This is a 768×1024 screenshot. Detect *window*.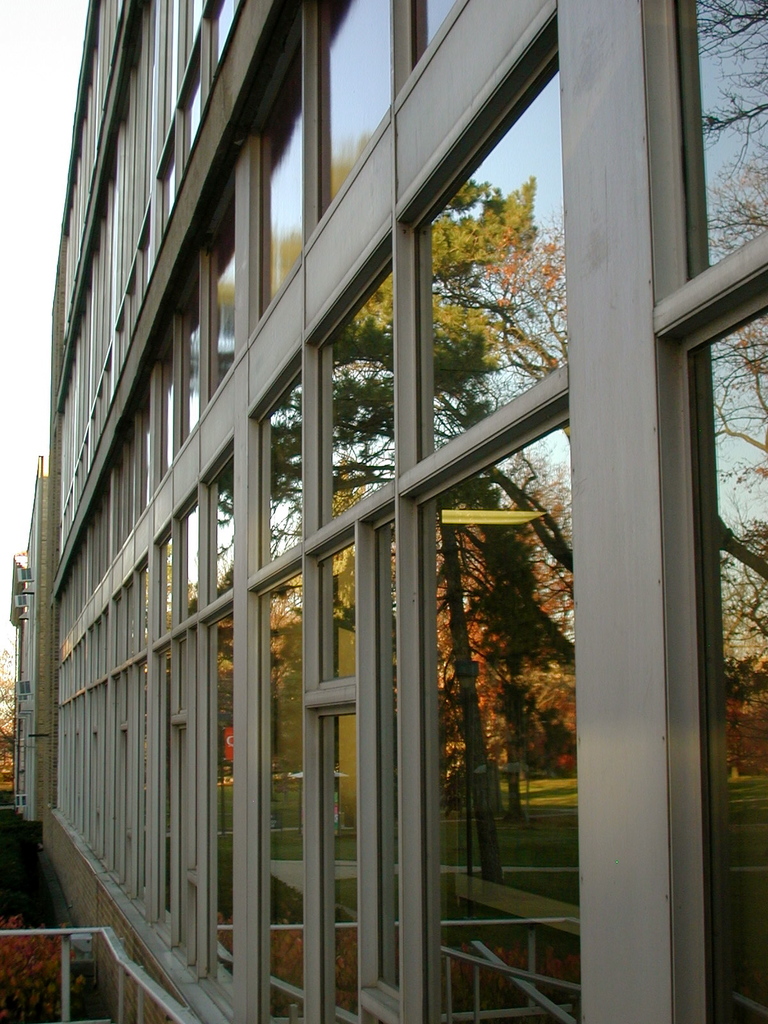
bbox=(257, 42, 307, 316).
